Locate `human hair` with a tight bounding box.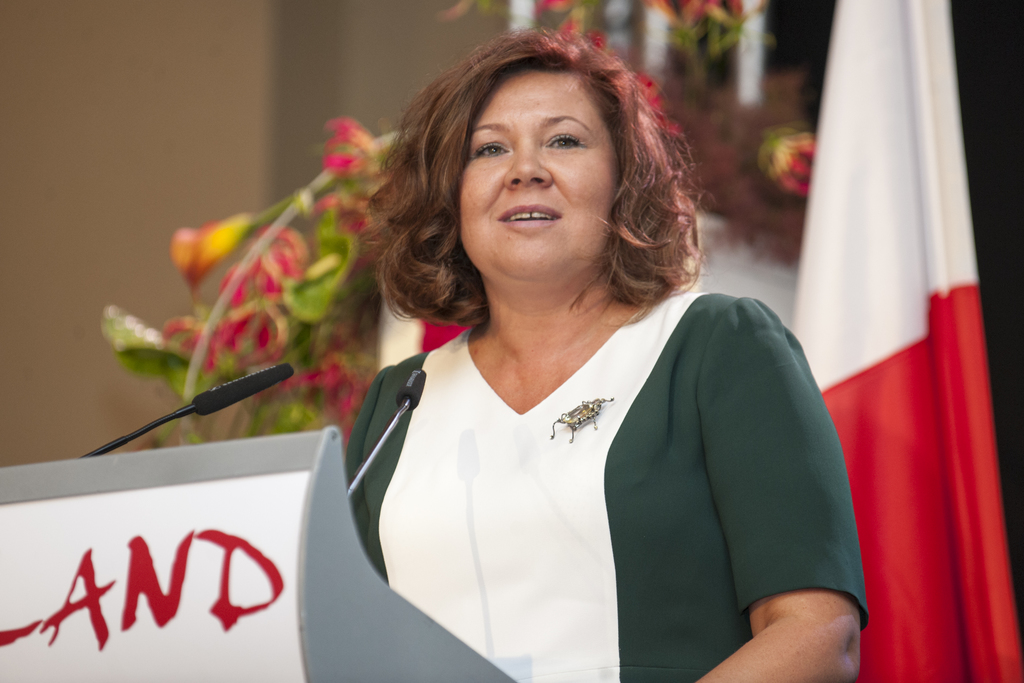
region(386, 33, 695, 374).
